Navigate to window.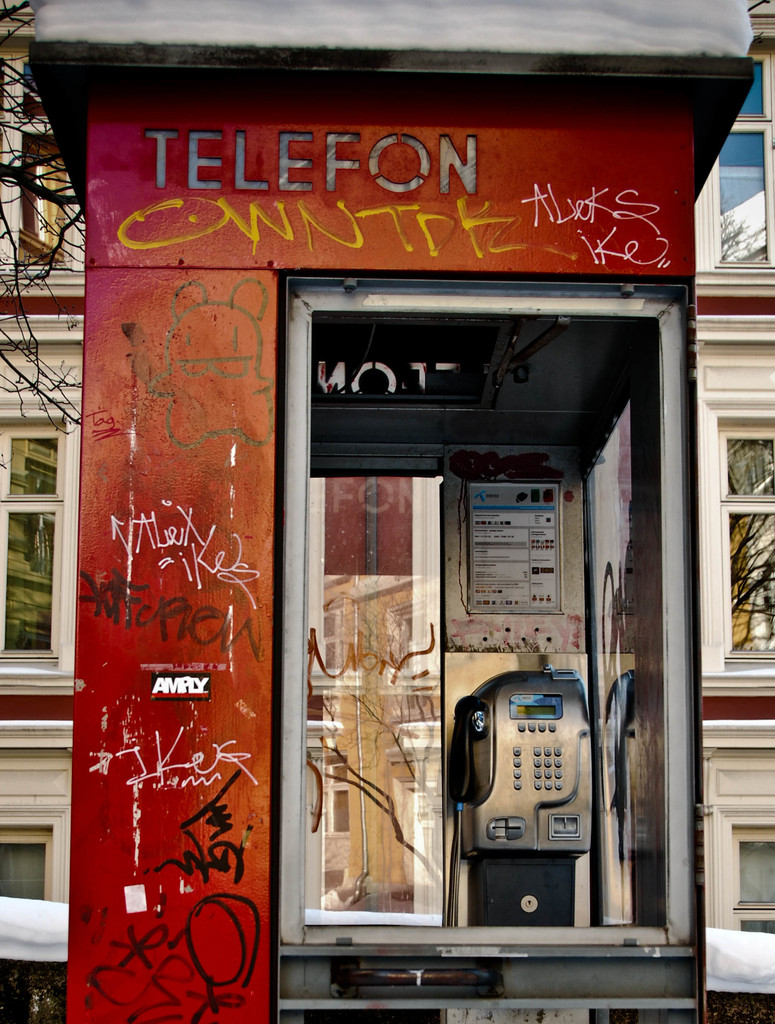
Navigation target: {"x1": 699, "y1": 741, "x2": 774, "y2": 939}.
